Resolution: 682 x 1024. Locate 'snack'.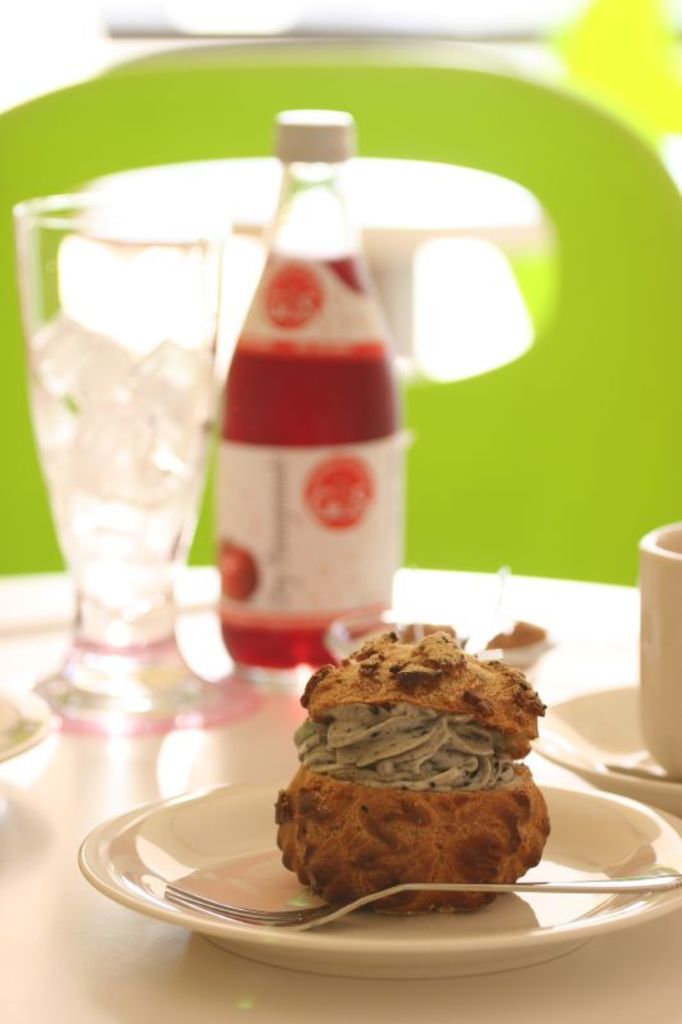
<bbox>269, 625, 557, 927</bbox>.
